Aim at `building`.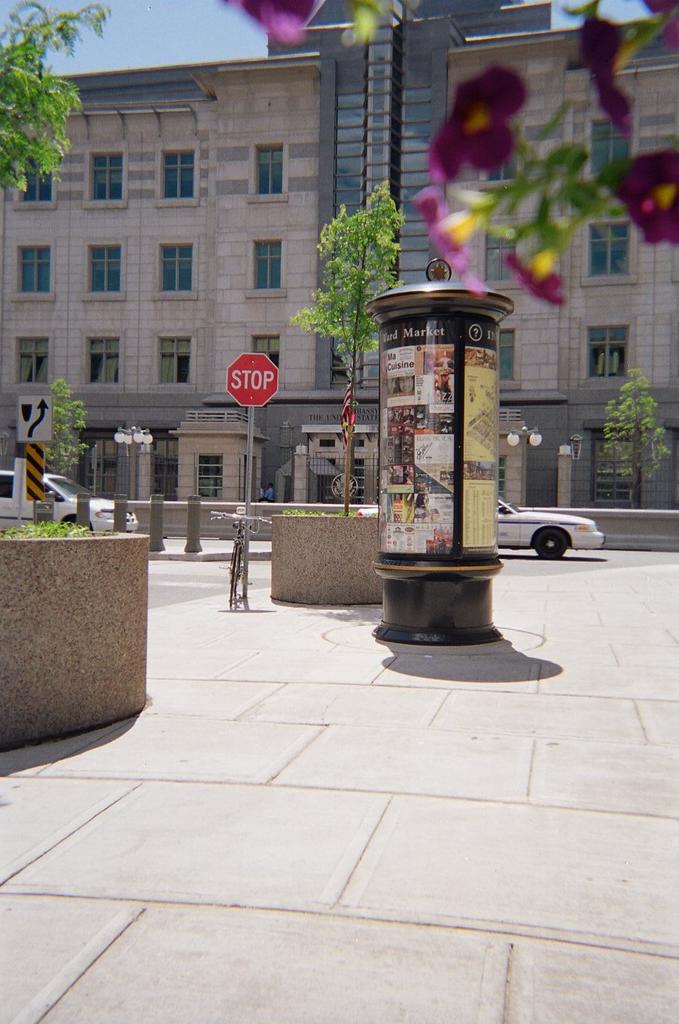
Aimed at 0/48/335/482.
